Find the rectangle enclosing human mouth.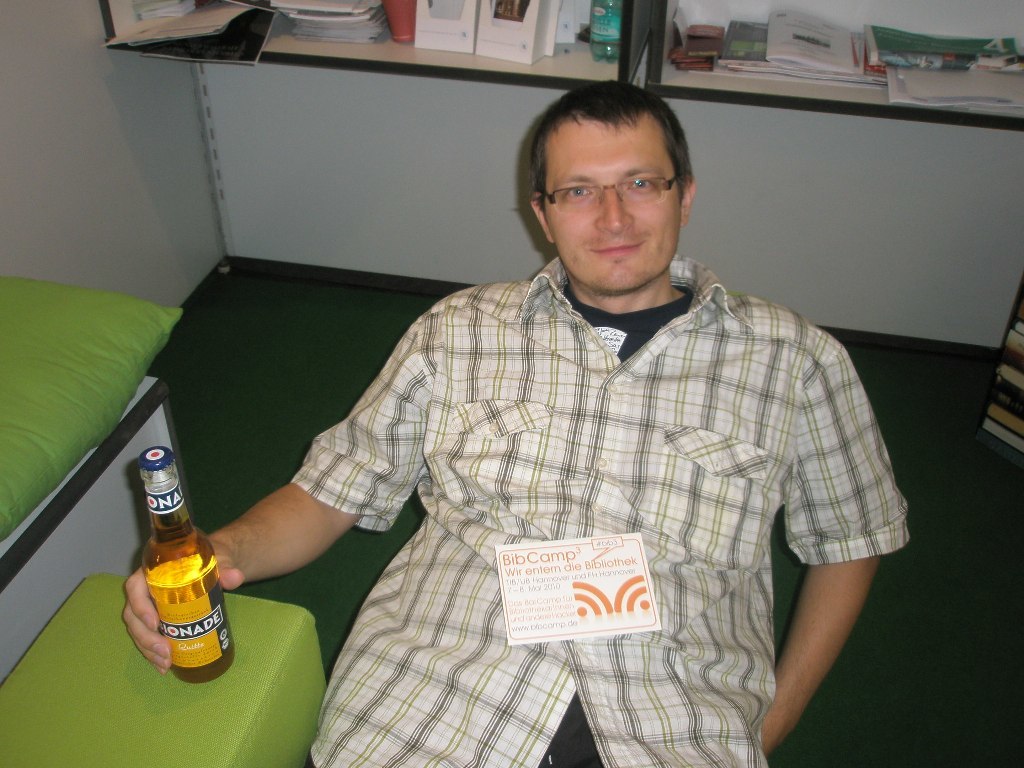
<region>594, 245, 637, 259</region>.
